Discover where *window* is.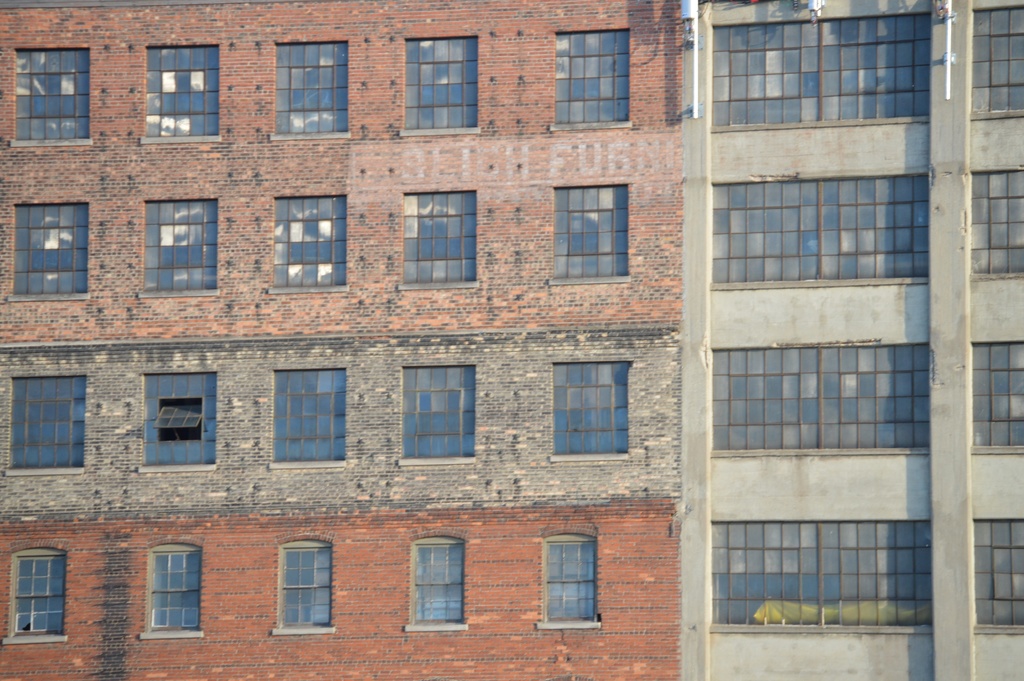
Discovered at [709,345,932,451].
